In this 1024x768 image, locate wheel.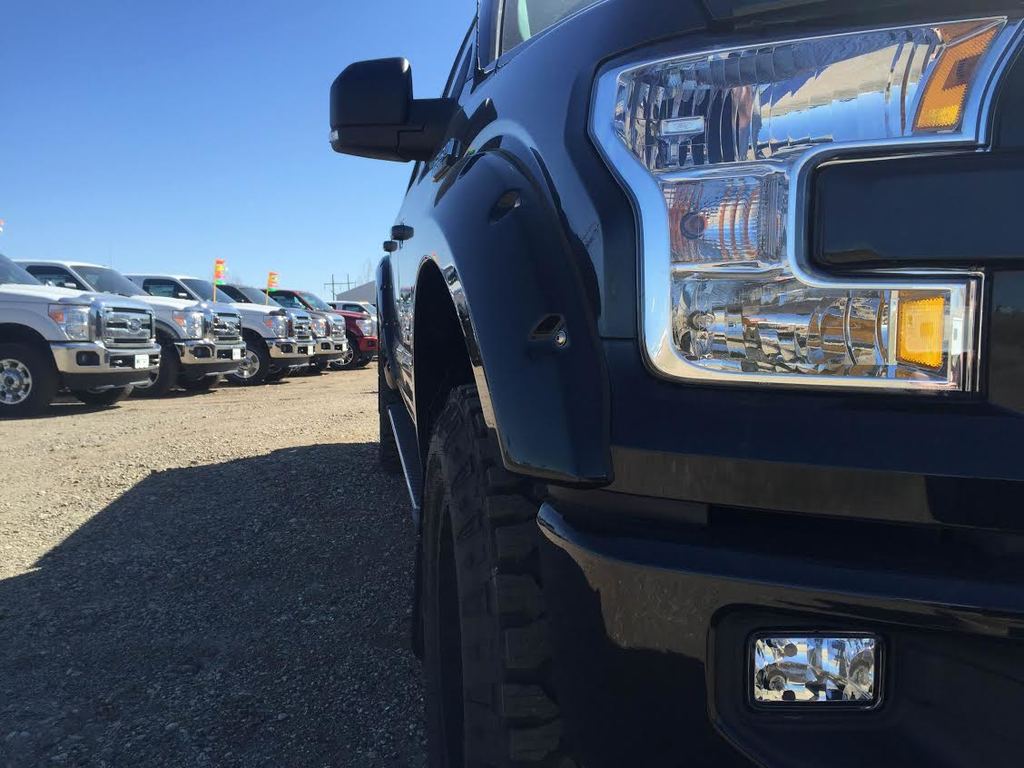
Bounding box: [332,341,357,370].
